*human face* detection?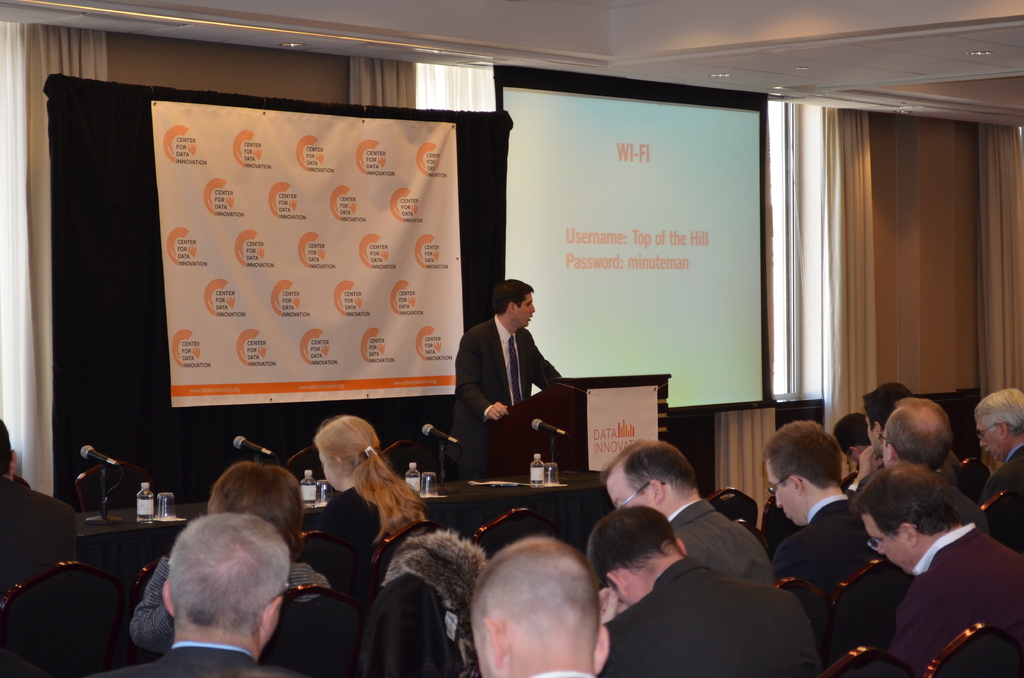
left=515, top=296, right=537, bottom=328
